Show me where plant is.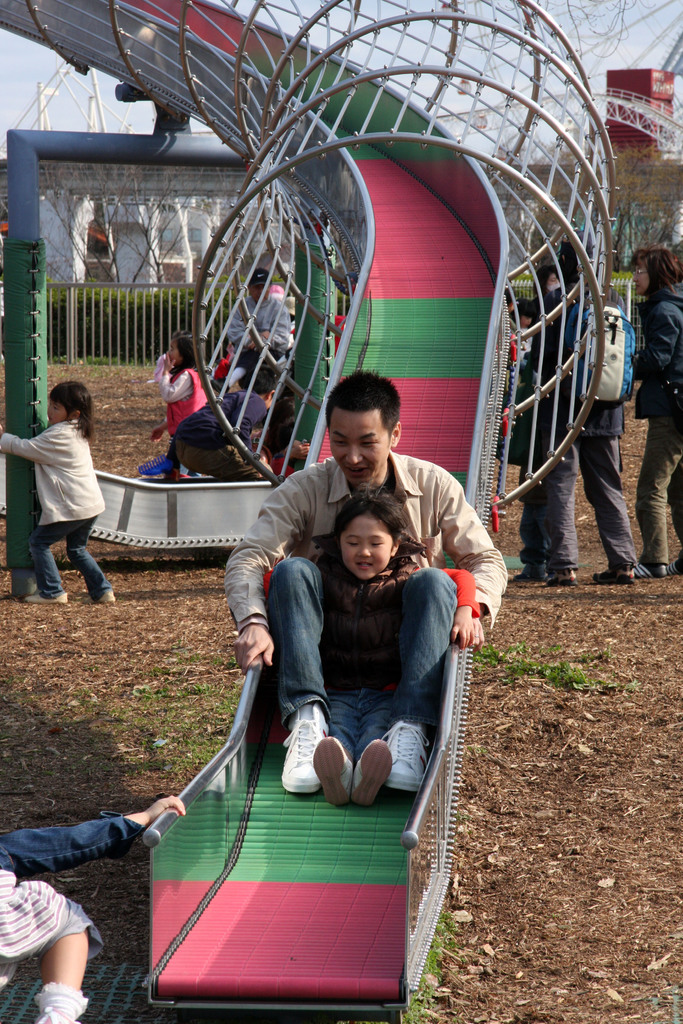
plant is at box=[126, 762, 143, 778].
